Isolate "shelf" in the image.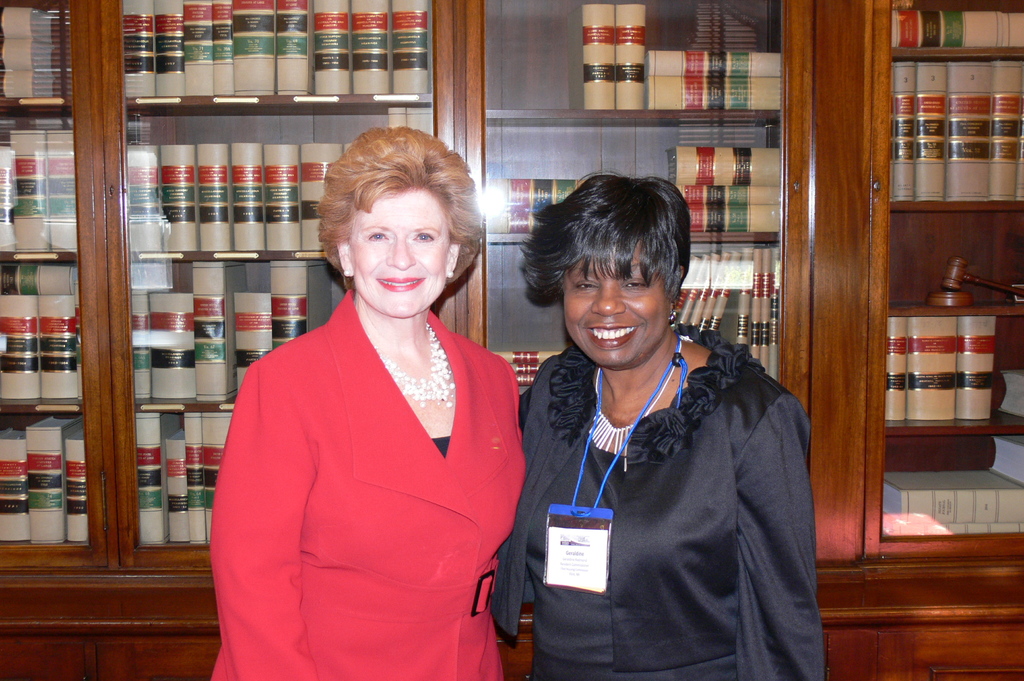
Isolated region: bbox(118, 100, 455, 260).
